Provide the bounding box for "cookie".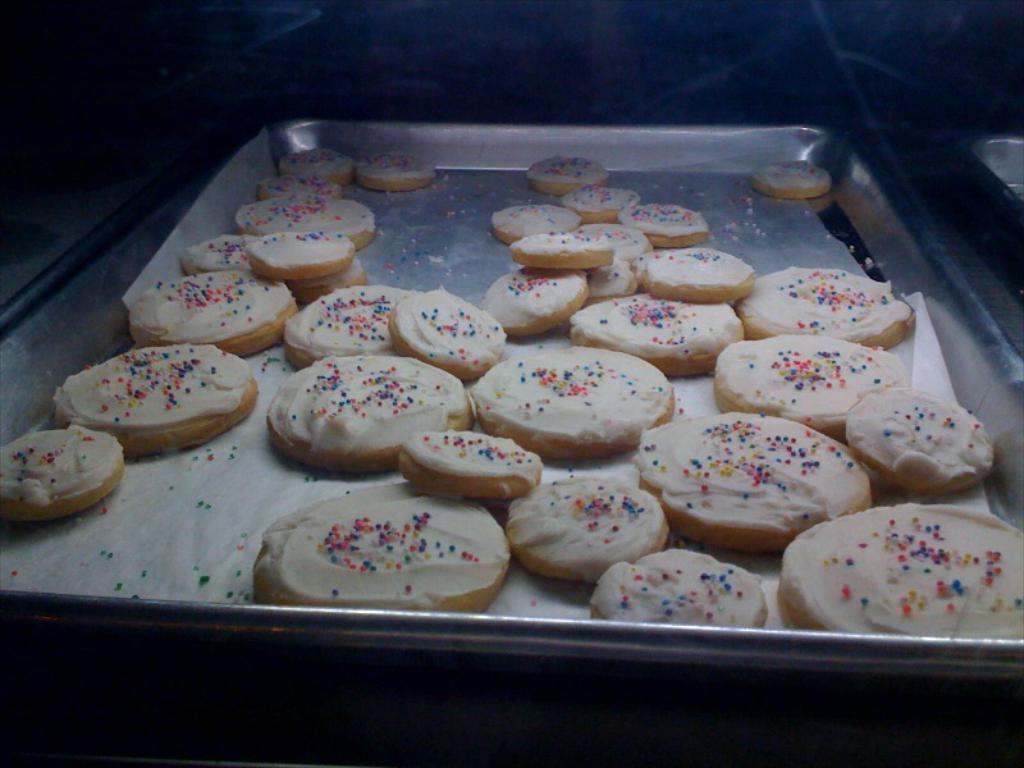
Rect(56, 342, 259, 460).
